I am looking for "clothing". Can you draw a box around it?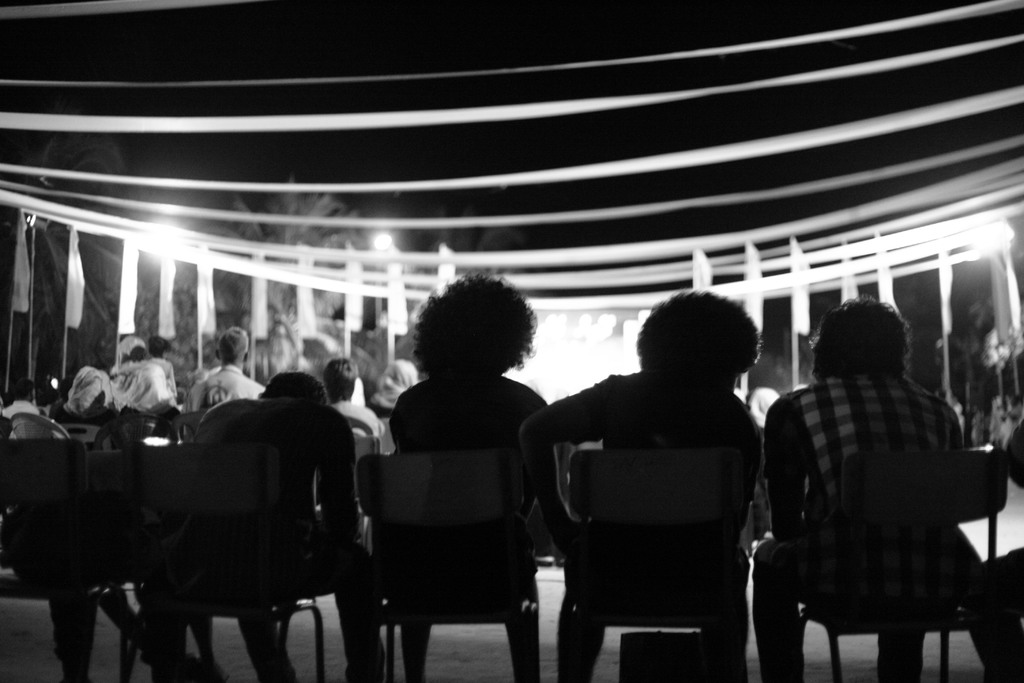
Sure, the bounding box is box=[537, 334, 794, 653].
